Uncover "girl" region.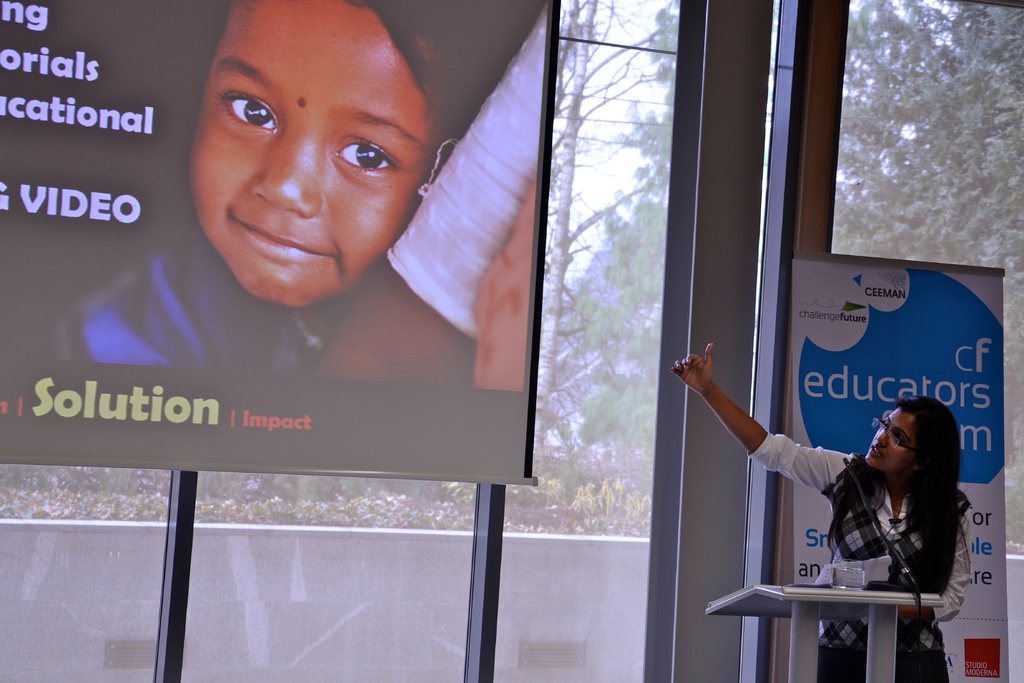
Uncovered: [41, 0, 536, 390].
